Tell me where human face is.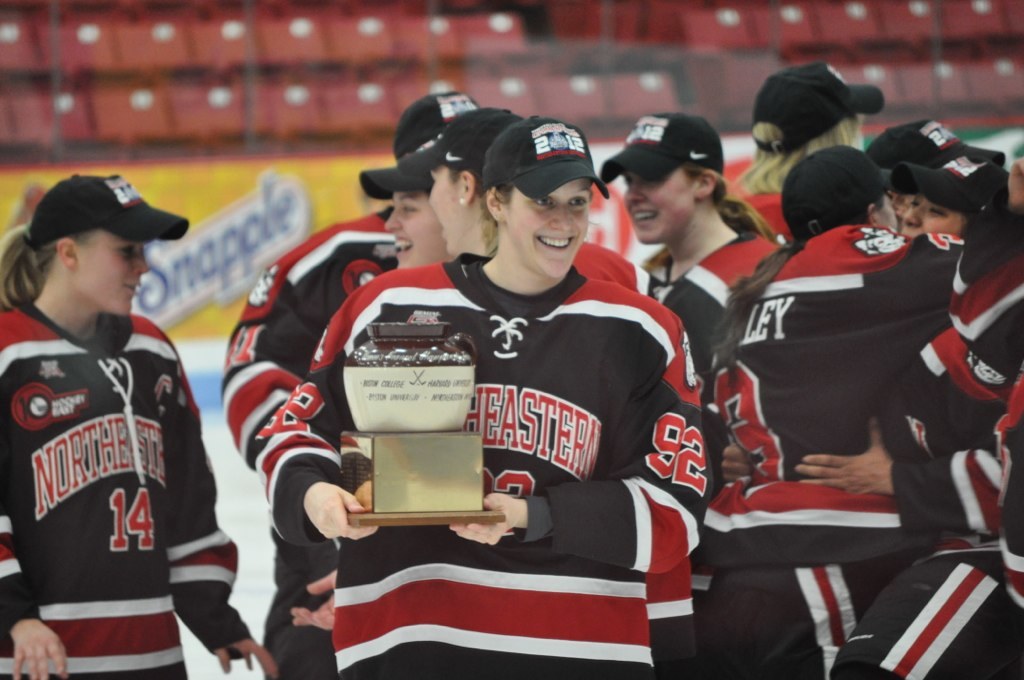
human face is at detection(874, 195, 896, 228).
